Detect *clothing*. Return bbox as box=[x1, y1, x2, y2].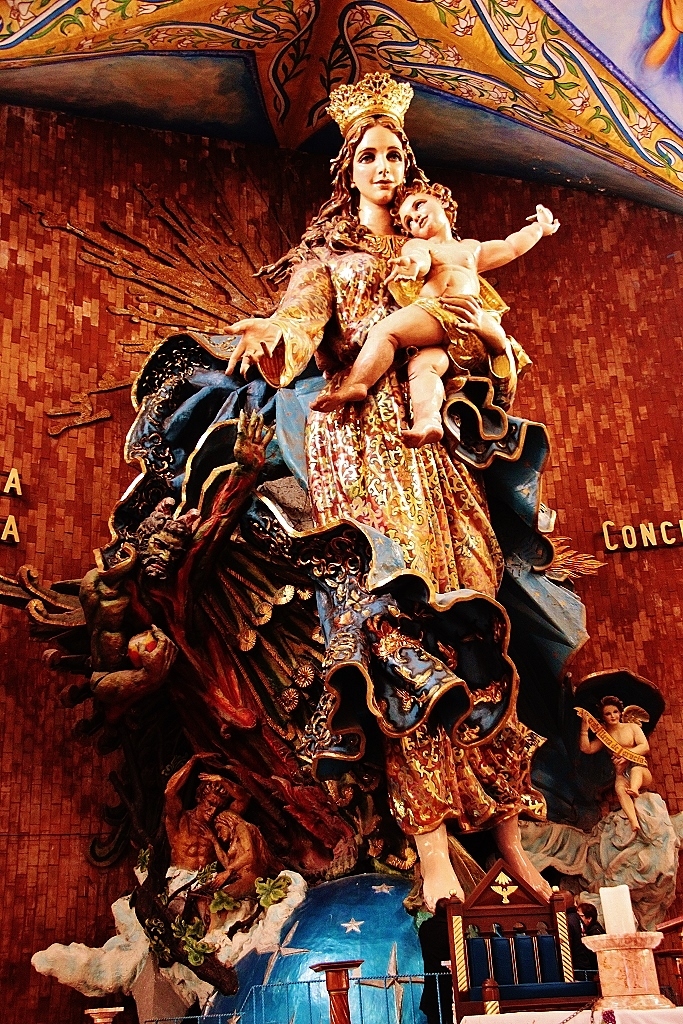
box=[228, 155, 541, 626].
